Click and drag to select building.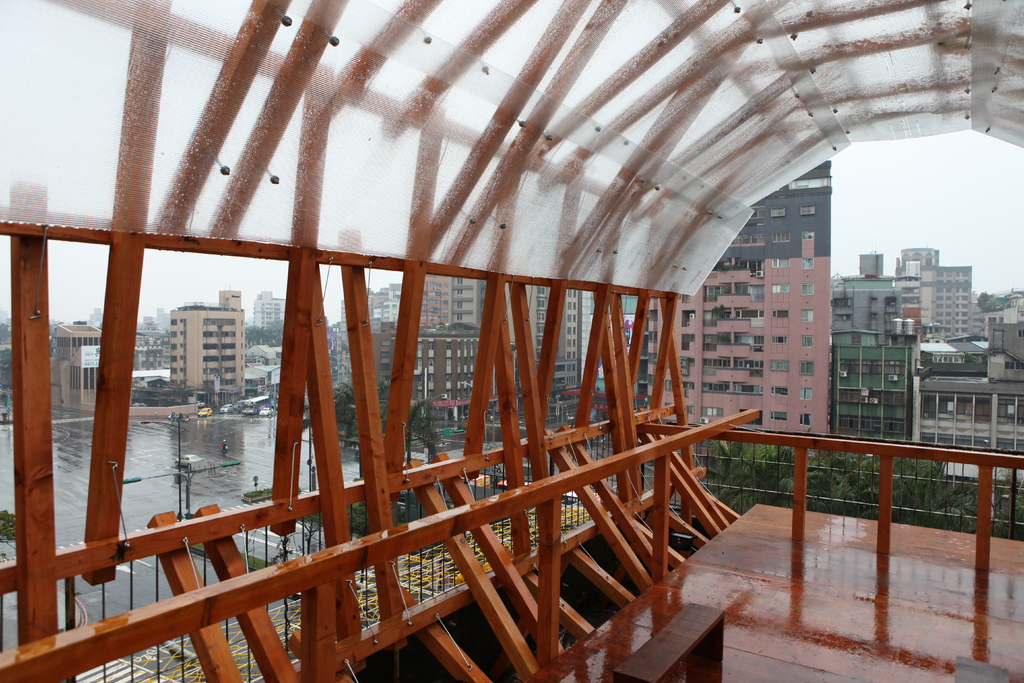
Selection: 168,286,247,397.
